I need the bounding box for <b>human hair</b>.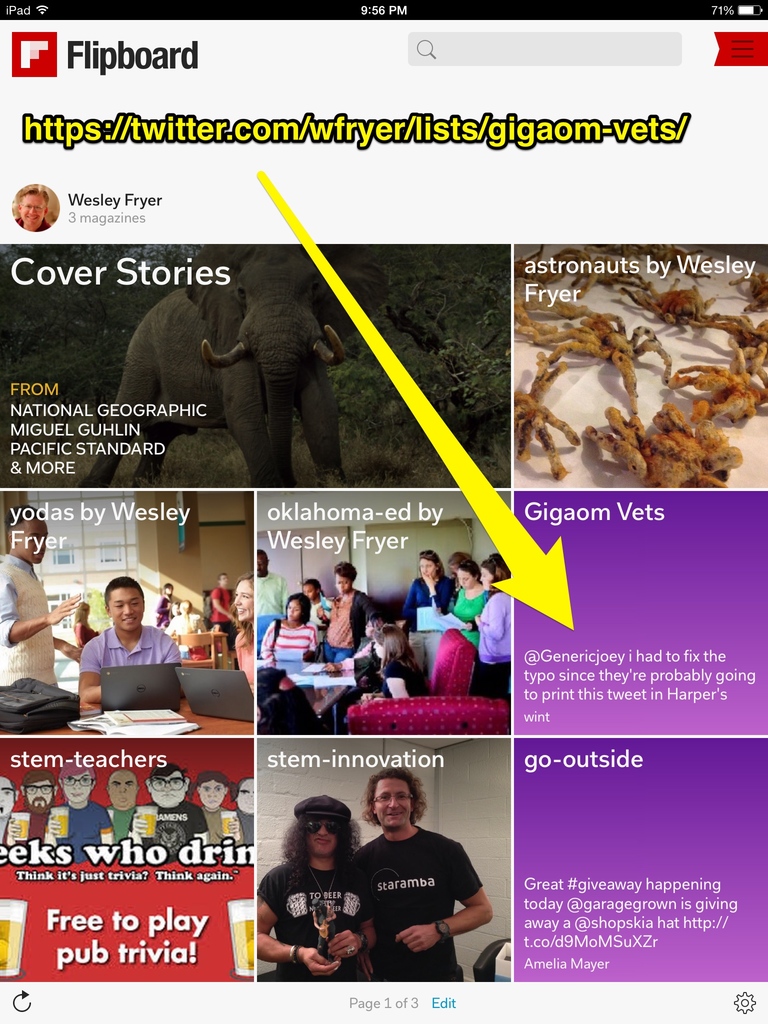
Here it is: bbox(284, 593, 312, 629).
